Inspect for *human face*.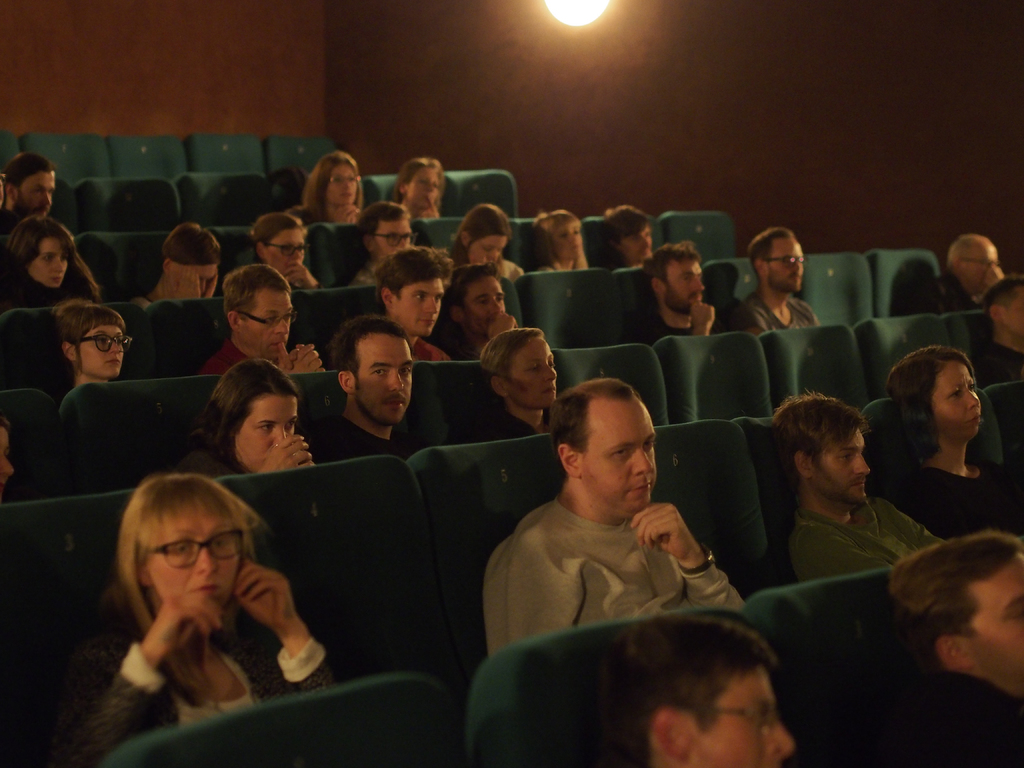
Inspection: locate(668, 257, 706, 311).
